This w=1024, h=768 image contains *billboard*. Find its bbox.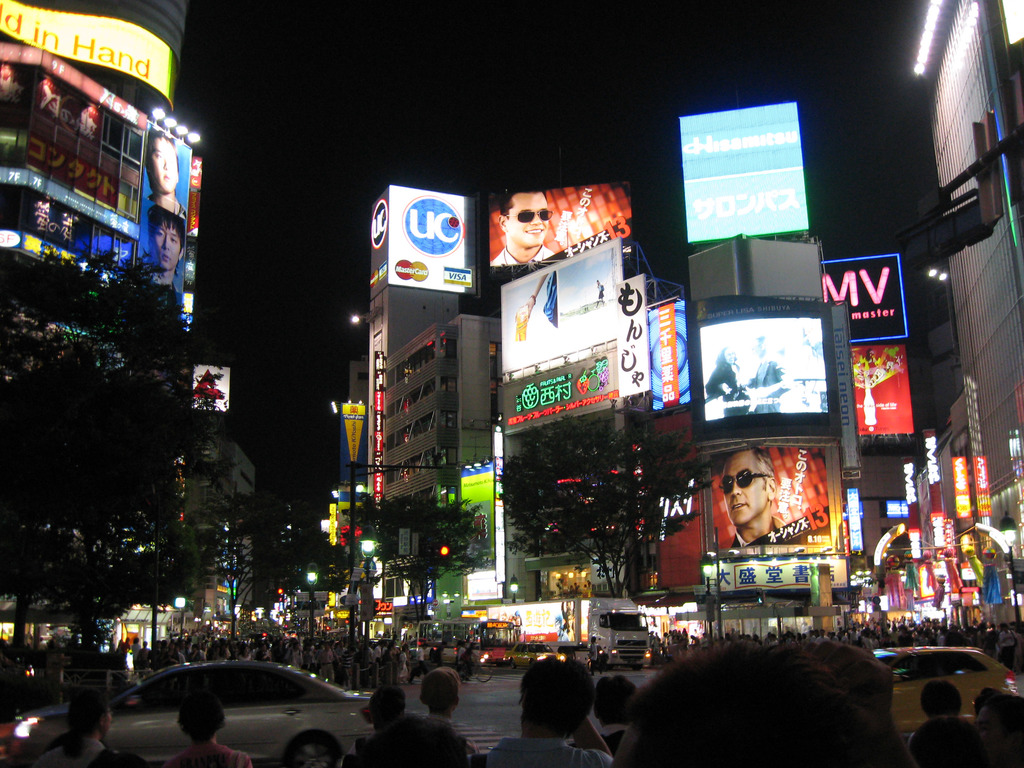
[x1=852, y1=339, x2=916, y2=435].
